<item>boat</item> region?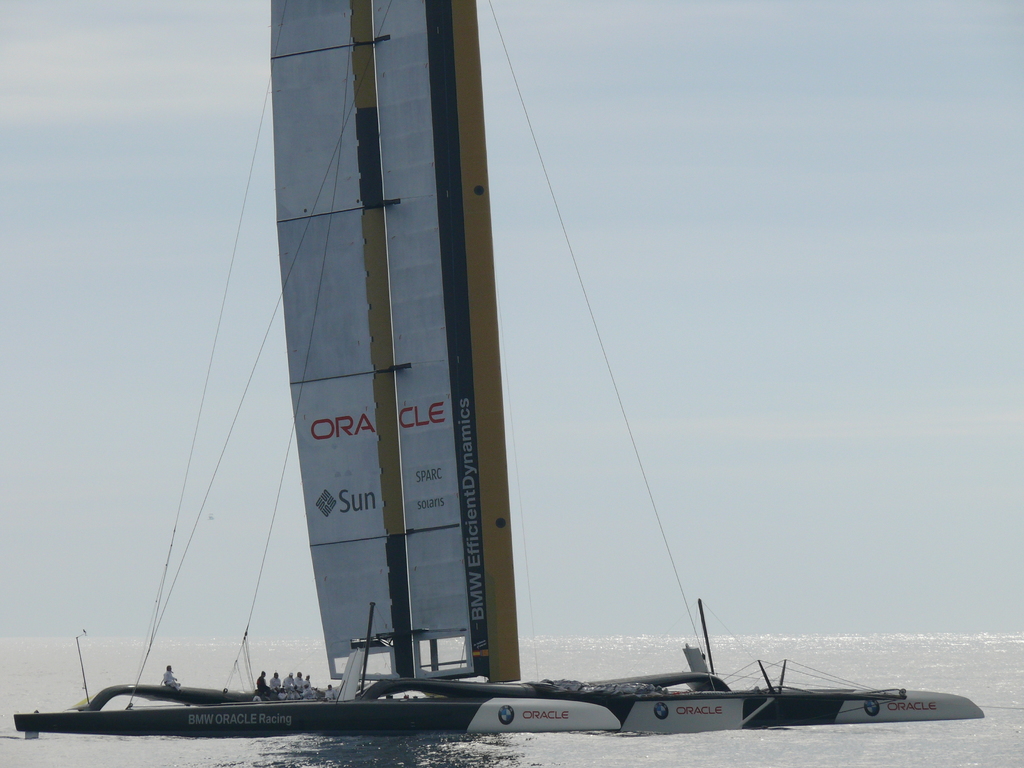
(left=9, top=0, right=983, bottom=739)
